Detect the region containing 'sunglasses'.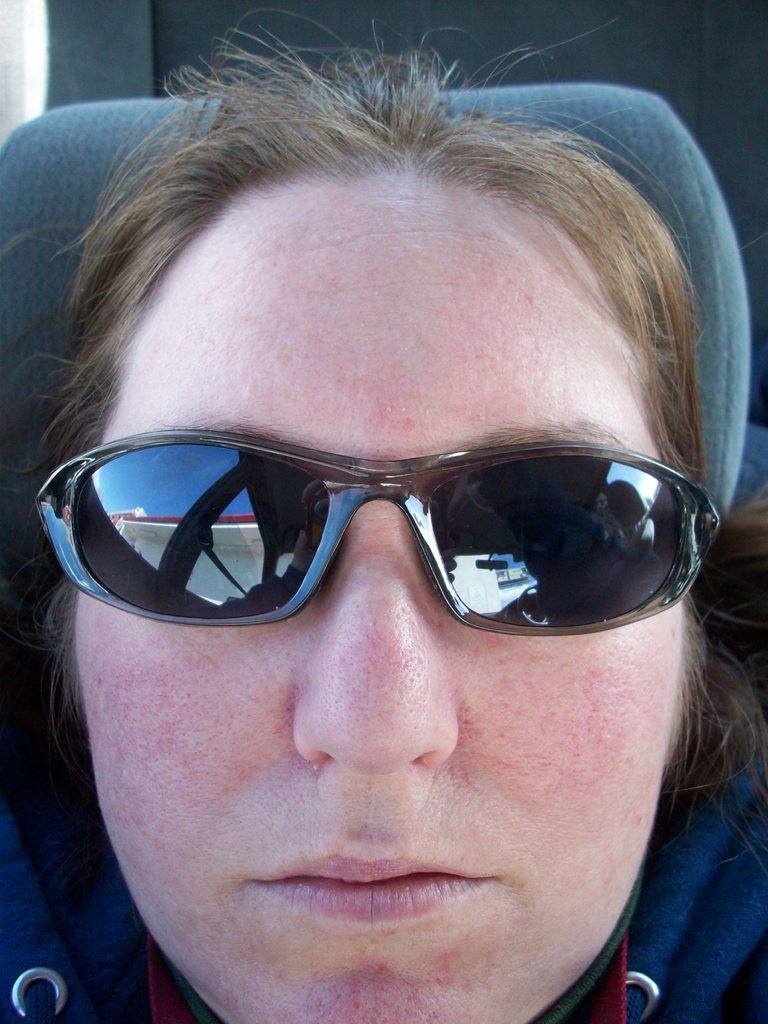
bbox=[4, 424, 752, 649].
